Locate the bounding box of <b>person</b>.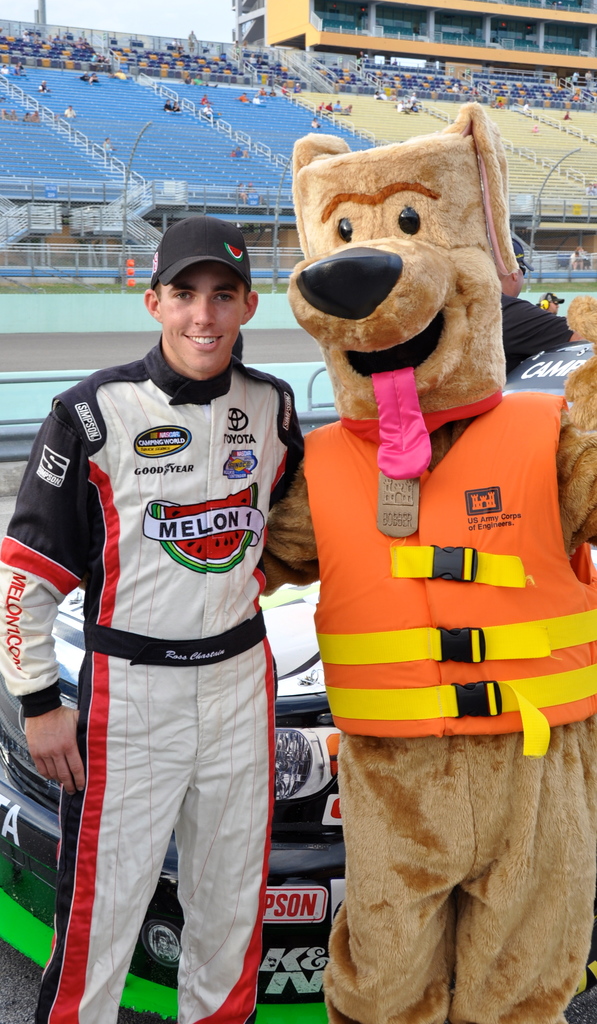
Bounding box: 17, 60, 24, 74.
